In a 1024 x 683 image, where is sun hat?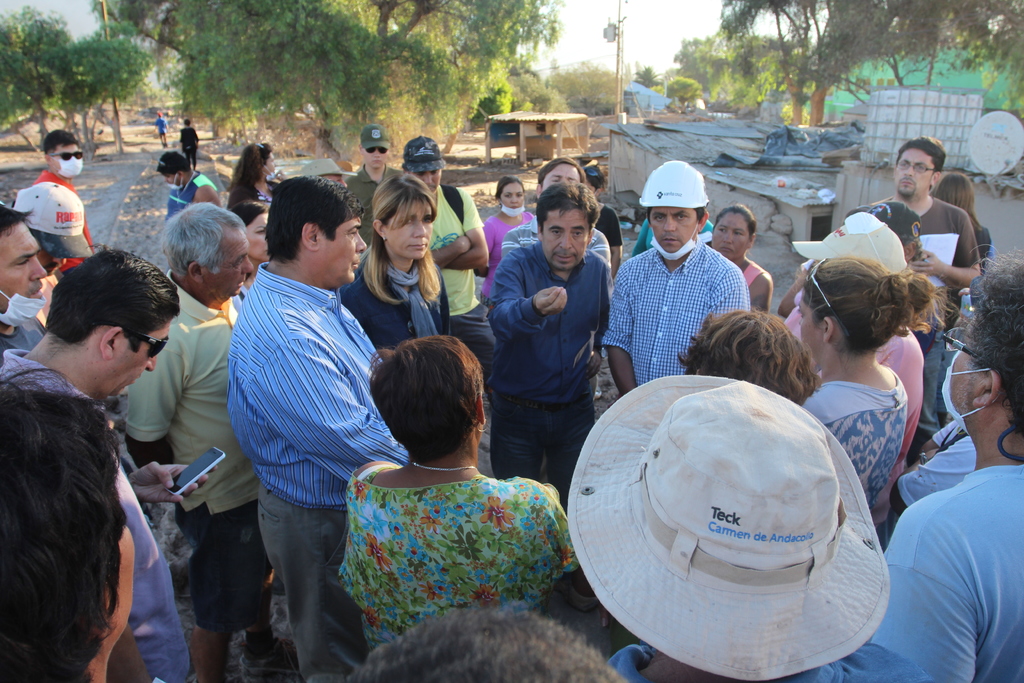
l=298, t=153, r=360, b=186.
